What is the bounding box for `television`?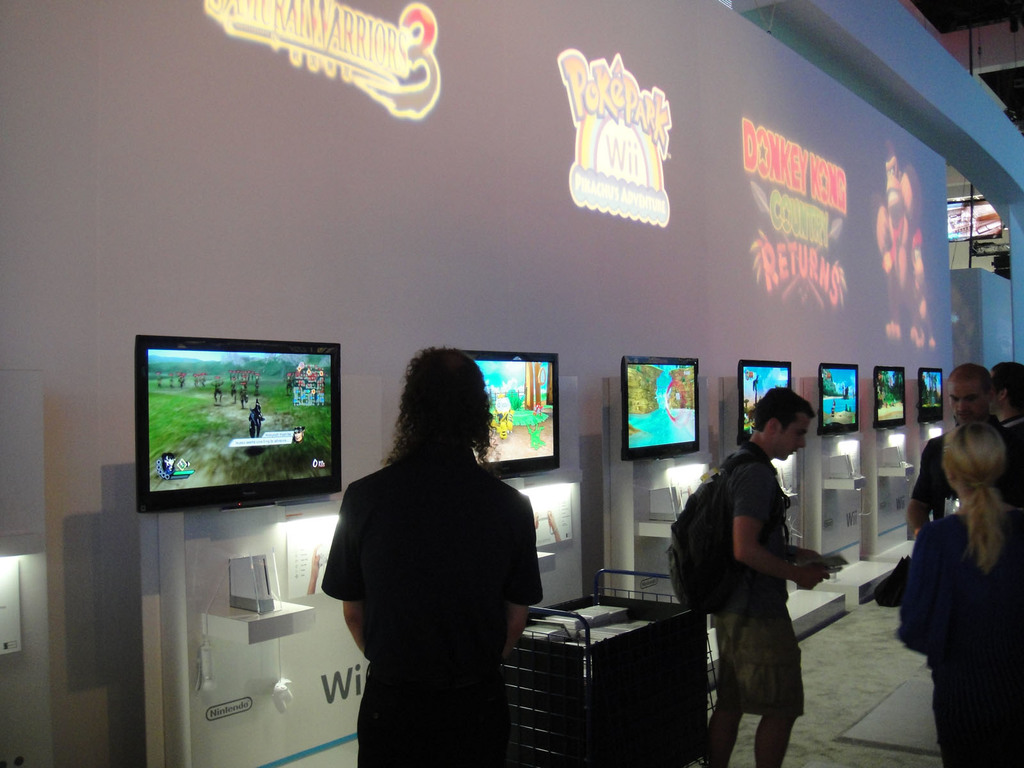
x1=454, y1=351, x2=559, y2=482.
